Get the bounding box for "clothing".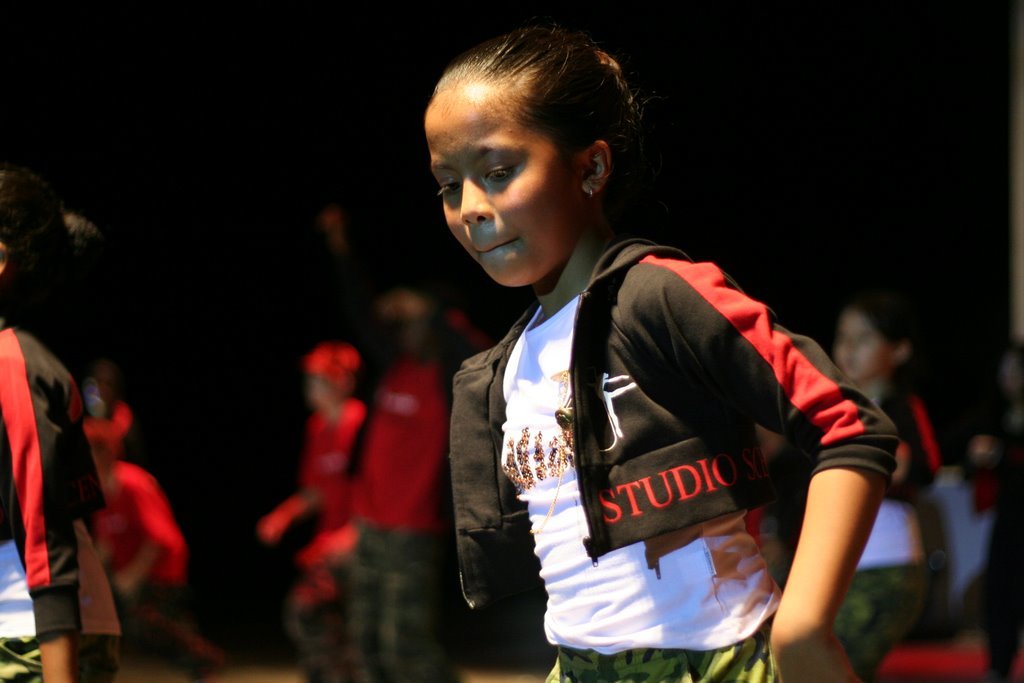
bbox=(295, 397, 362, 681).
